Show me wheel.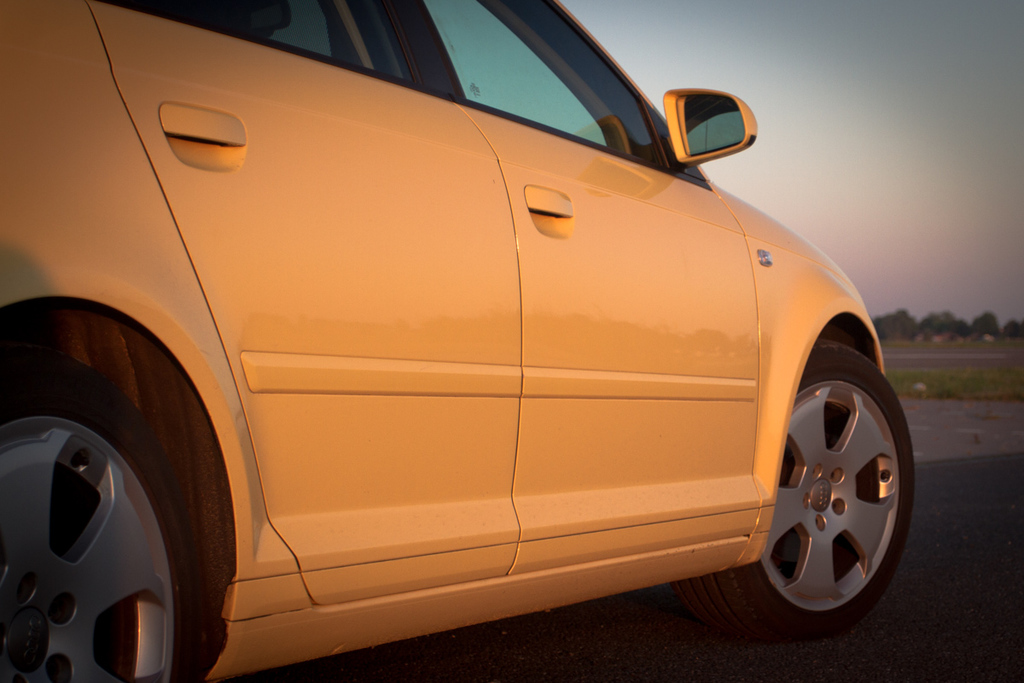
wheel is here: crop(758, 341, 905, 638).
